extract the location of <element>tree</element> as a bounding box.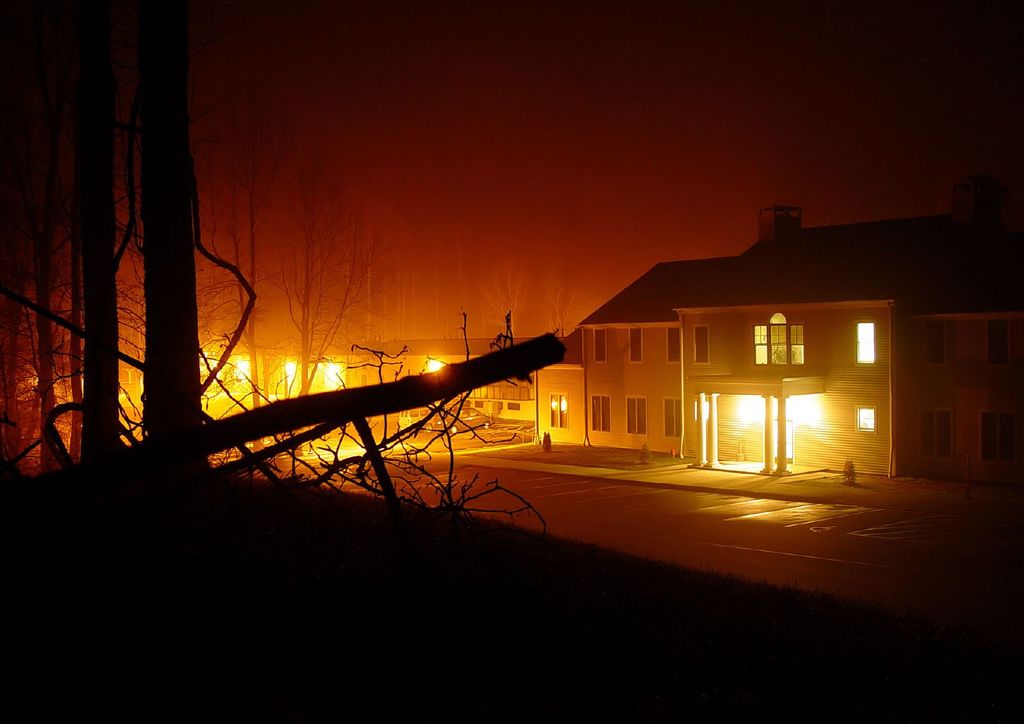
bbox(199, 67, 280, 483).
